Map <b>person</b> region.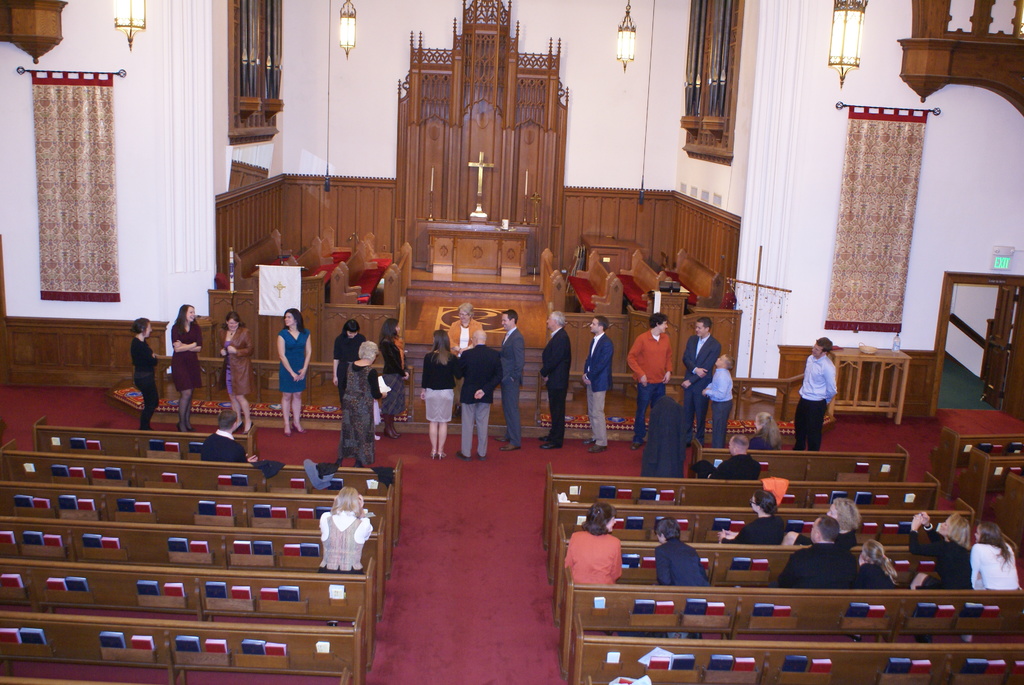
Mapped to [490, 310, 522, 450].
